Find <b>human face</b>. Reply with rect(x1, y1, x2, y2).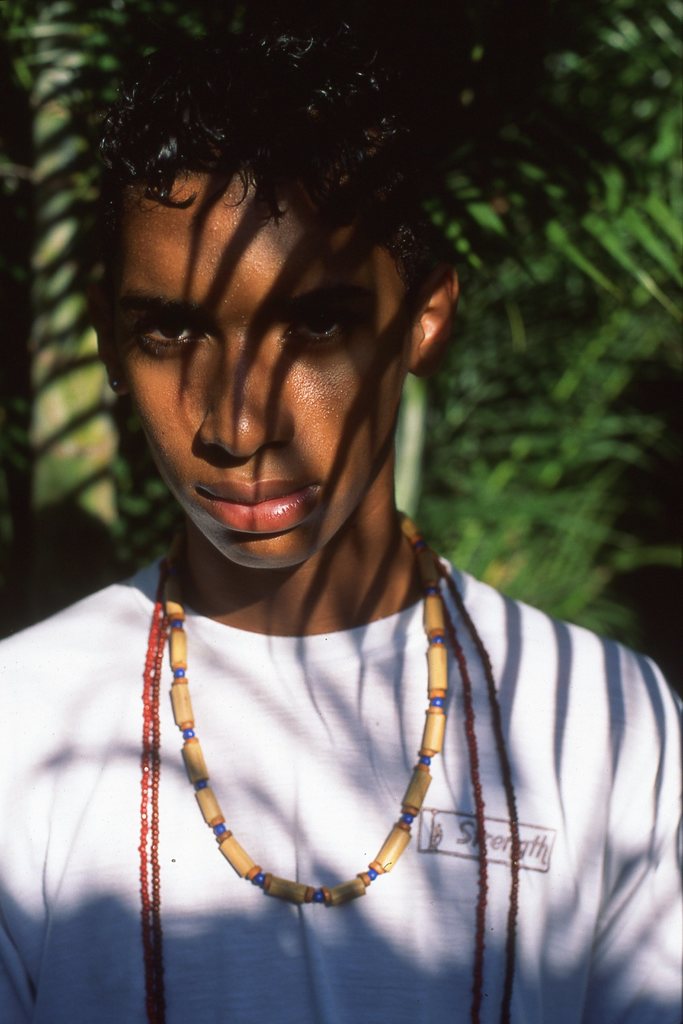
rect(116, 172, 409, 568).
